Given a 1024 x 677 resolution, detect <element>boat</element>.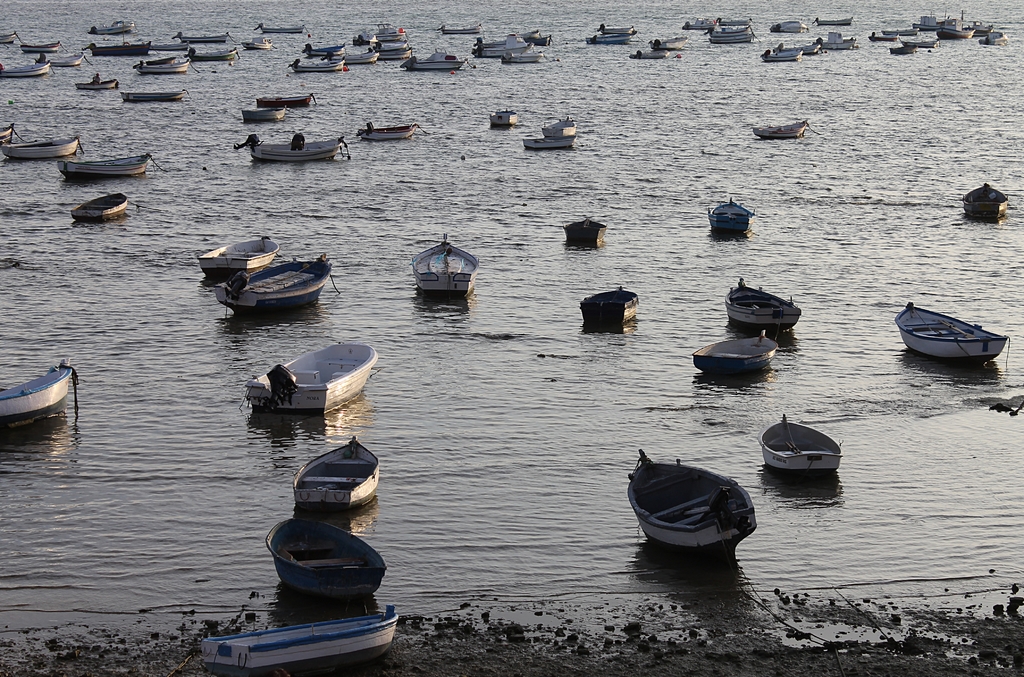
[563, 219, 608, 253].
